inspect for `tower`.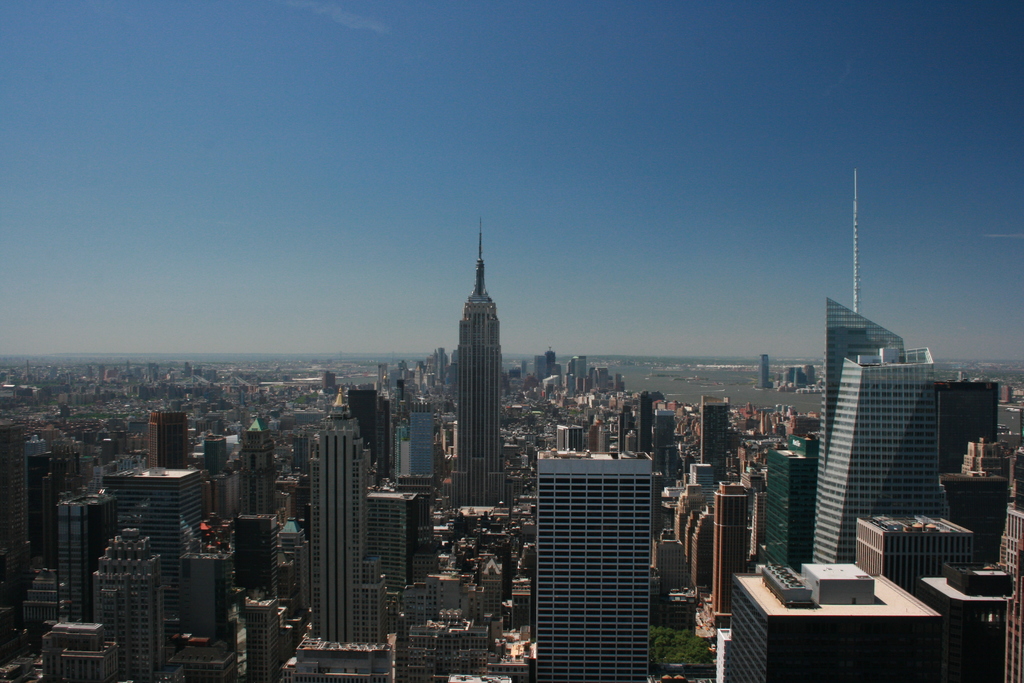
Inspection: {"x1": 810, "y1": 158, "x2": 954, "y2": 565}.
